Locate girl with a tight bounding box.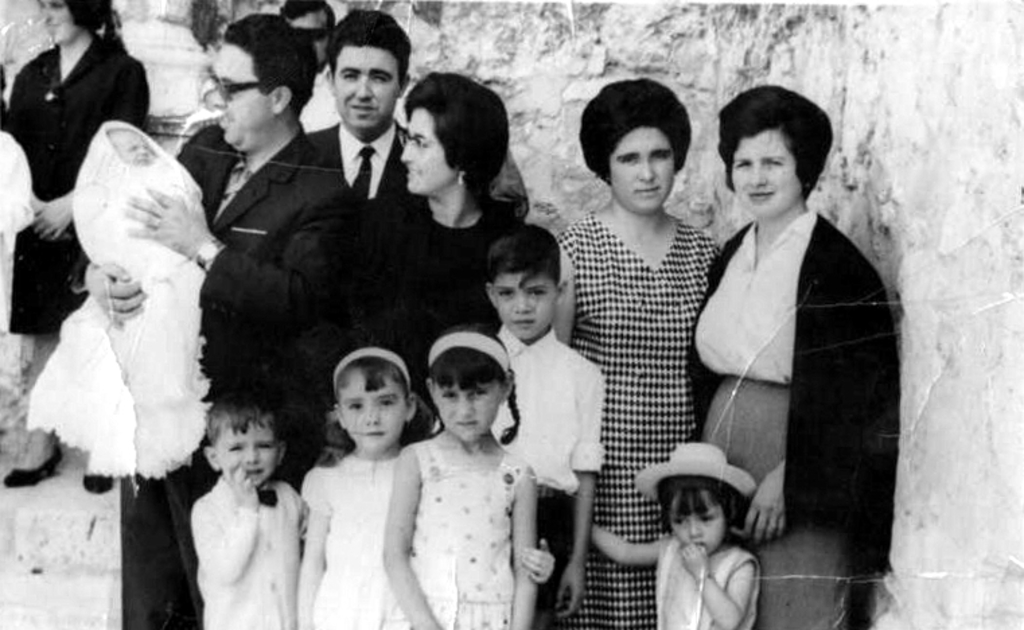
l=593, t=435, r=758, b=629.
